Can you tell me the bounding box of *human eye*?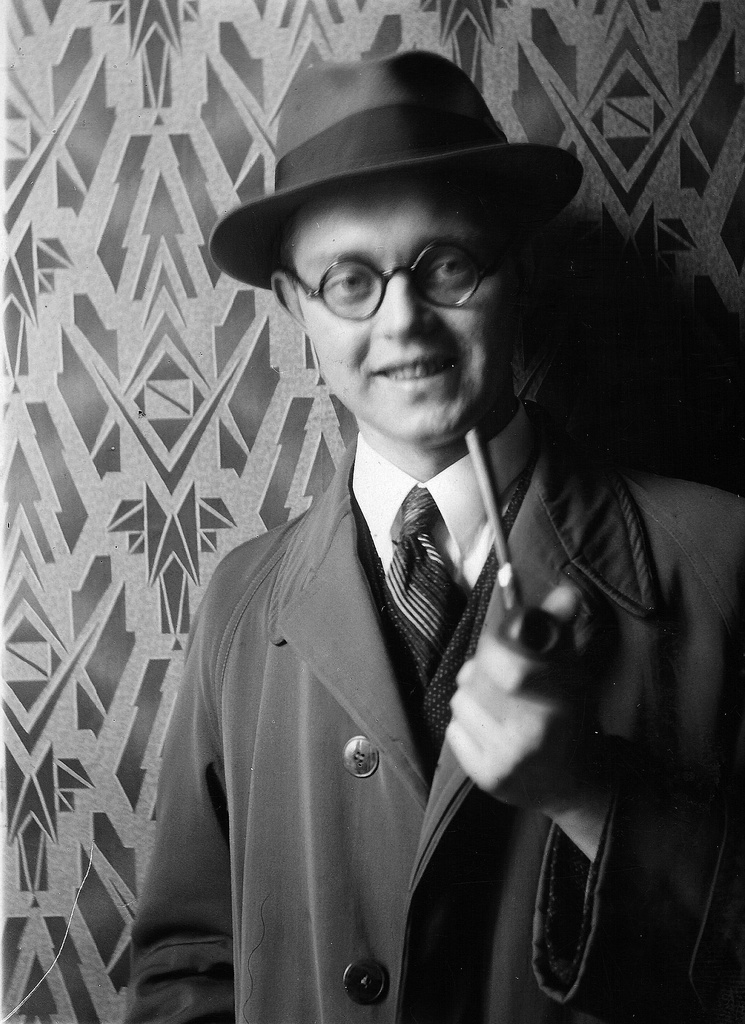
BBox(321, 264, 377, 307).
